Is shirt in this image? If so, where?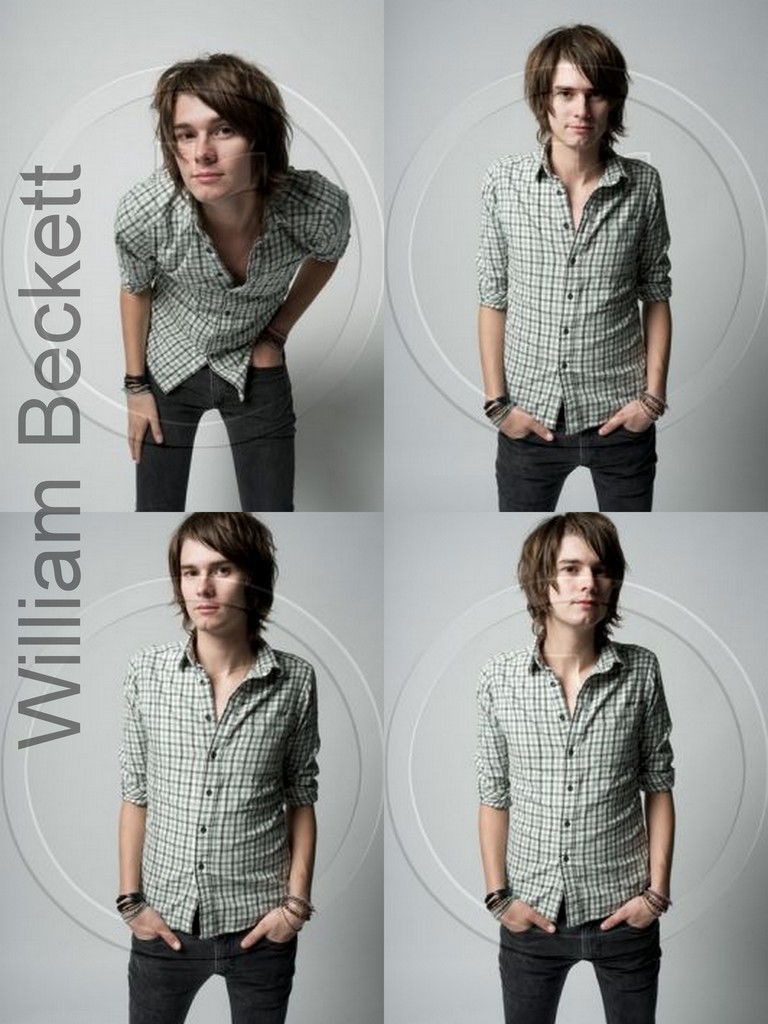
Yes, at {"left": 474, "top": 634, "right": 682, "bottom": 920}.
